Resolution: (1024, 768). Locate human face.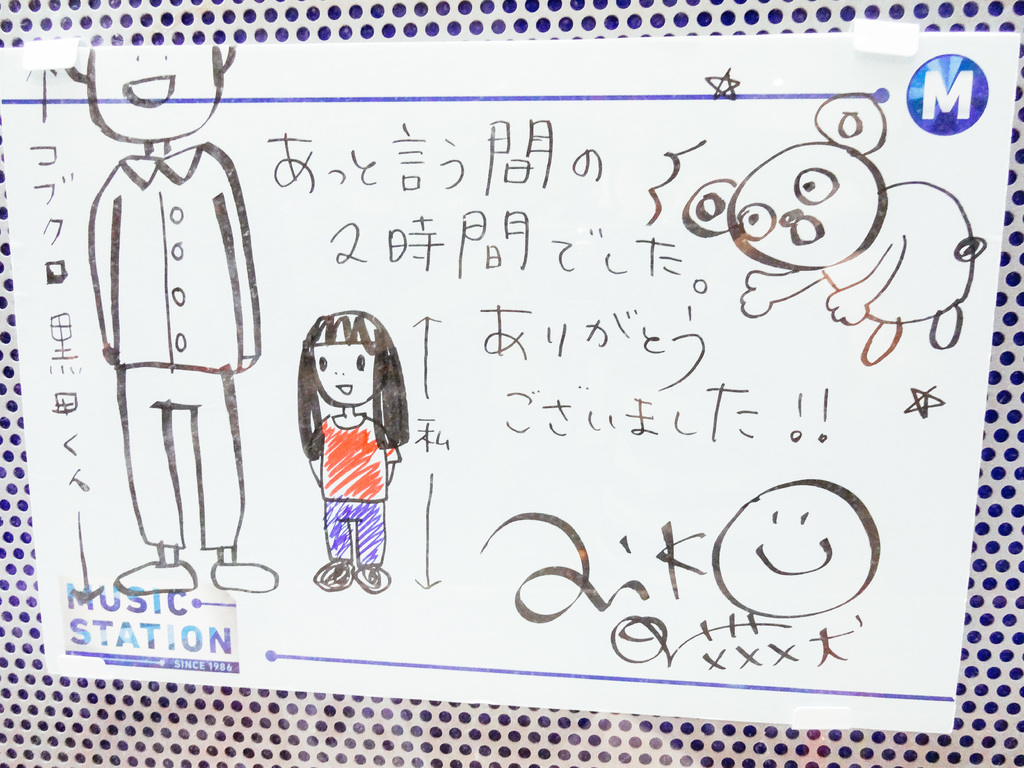
select_region(720, 490, 875, 617).
